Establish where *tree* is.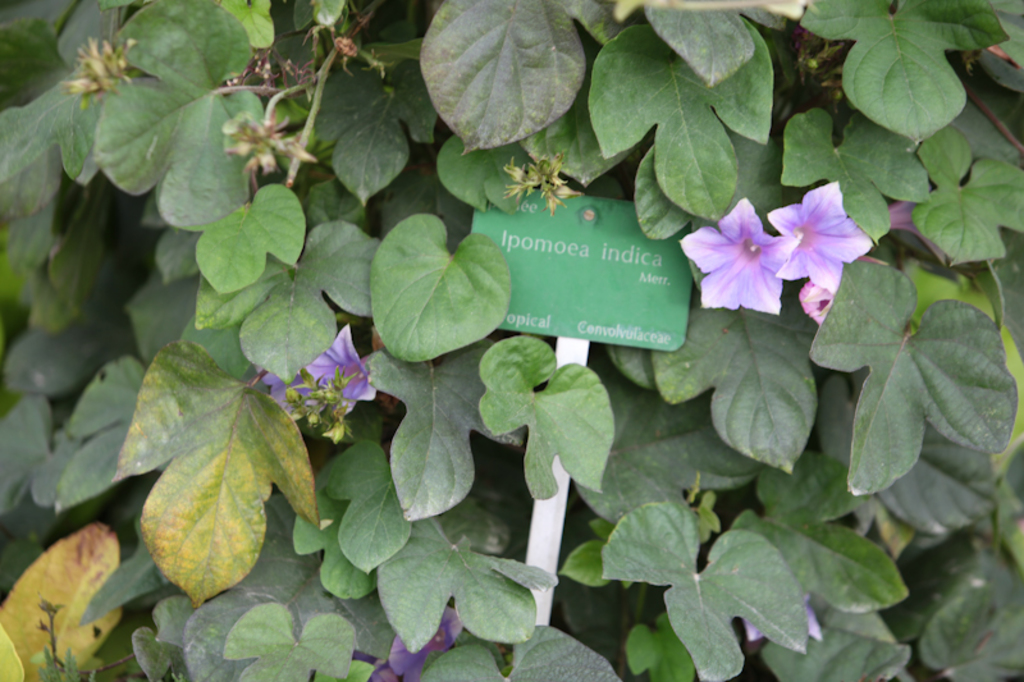
Established at (0, 0, 1023, 681).
